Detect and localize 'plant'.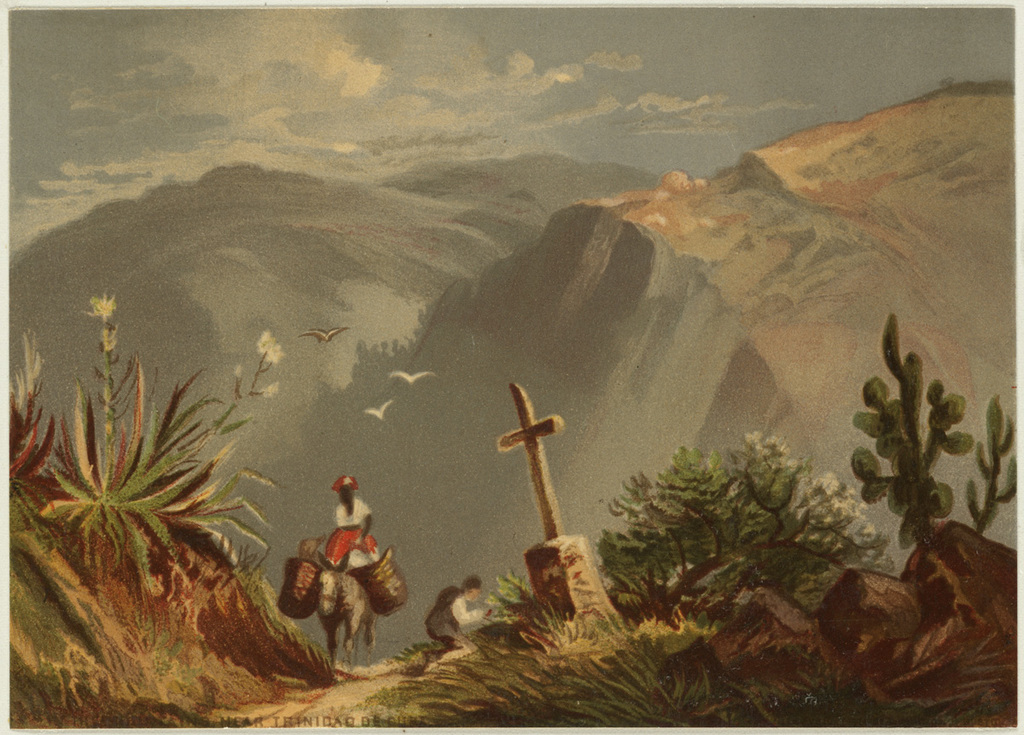
Localized at l=394, t=638, r=459, b=669.
